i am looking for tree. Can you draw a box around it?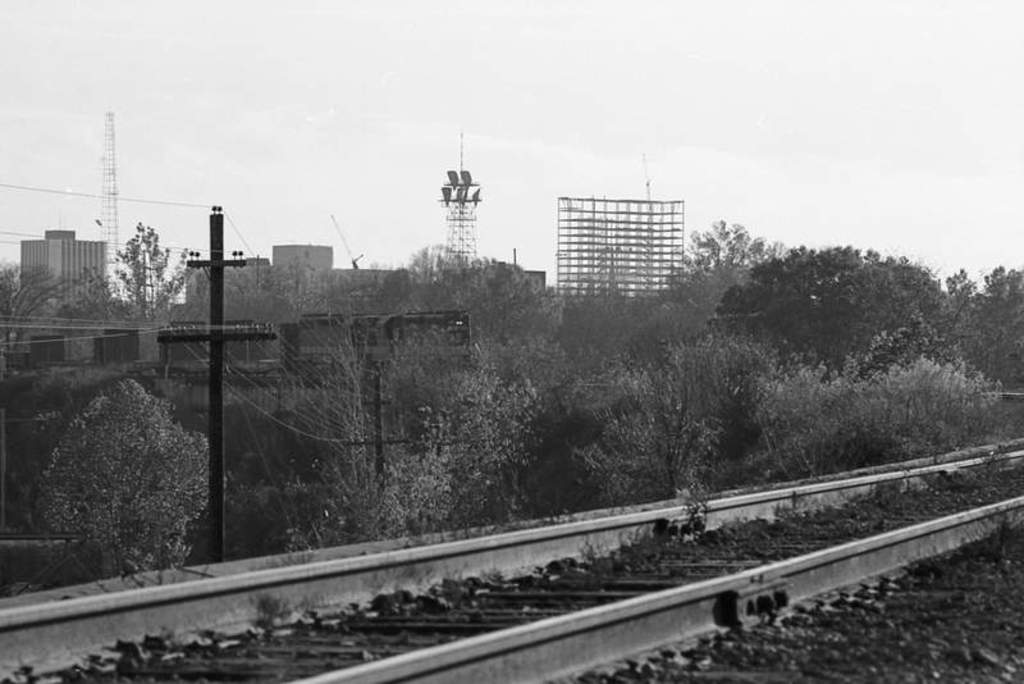
Sure, the bounding box is [left=104, top=213, right=186, bottom=319].
